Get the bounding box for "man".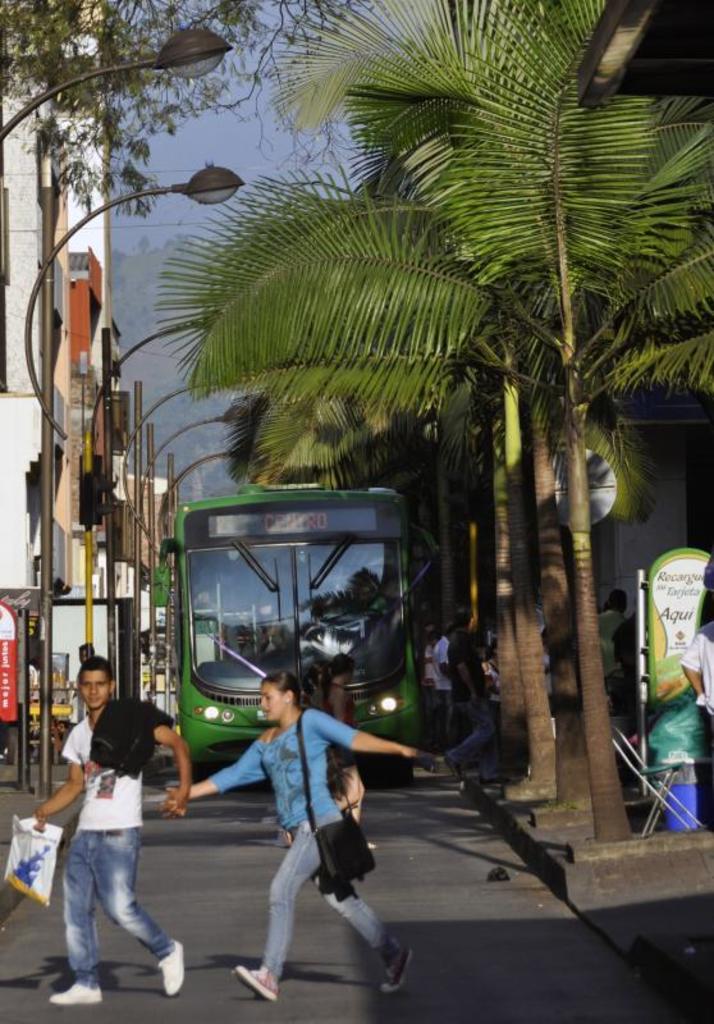
[595,585,626,671].
